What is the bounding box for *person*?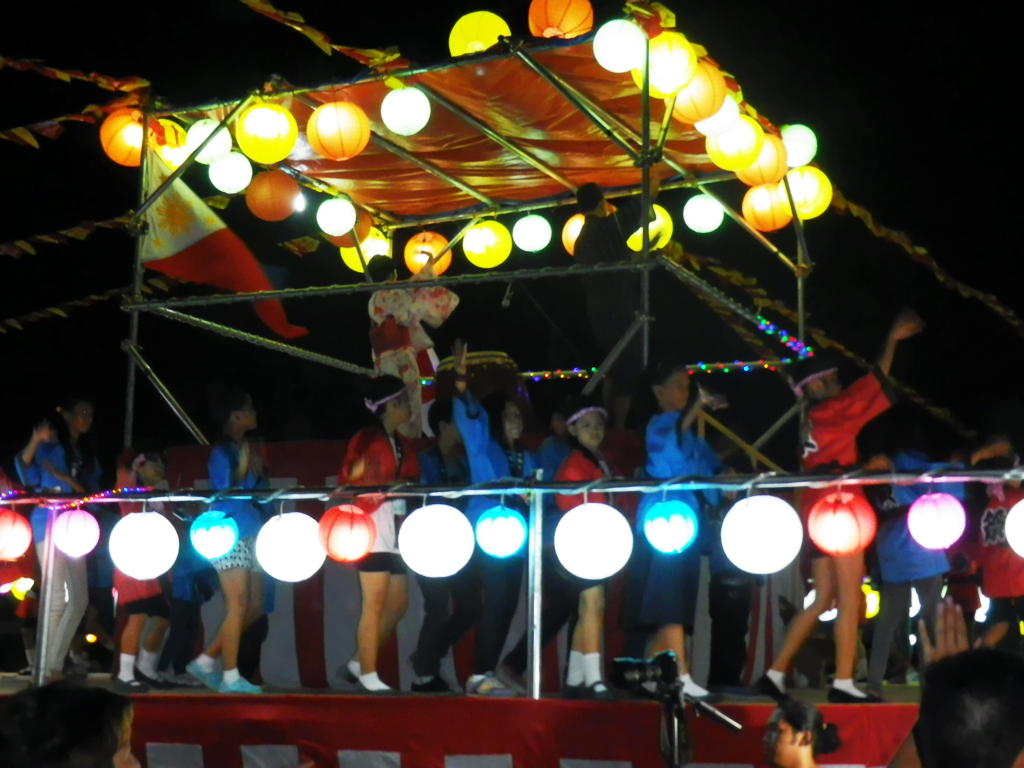
BBox(315, 362, 423, 697).
